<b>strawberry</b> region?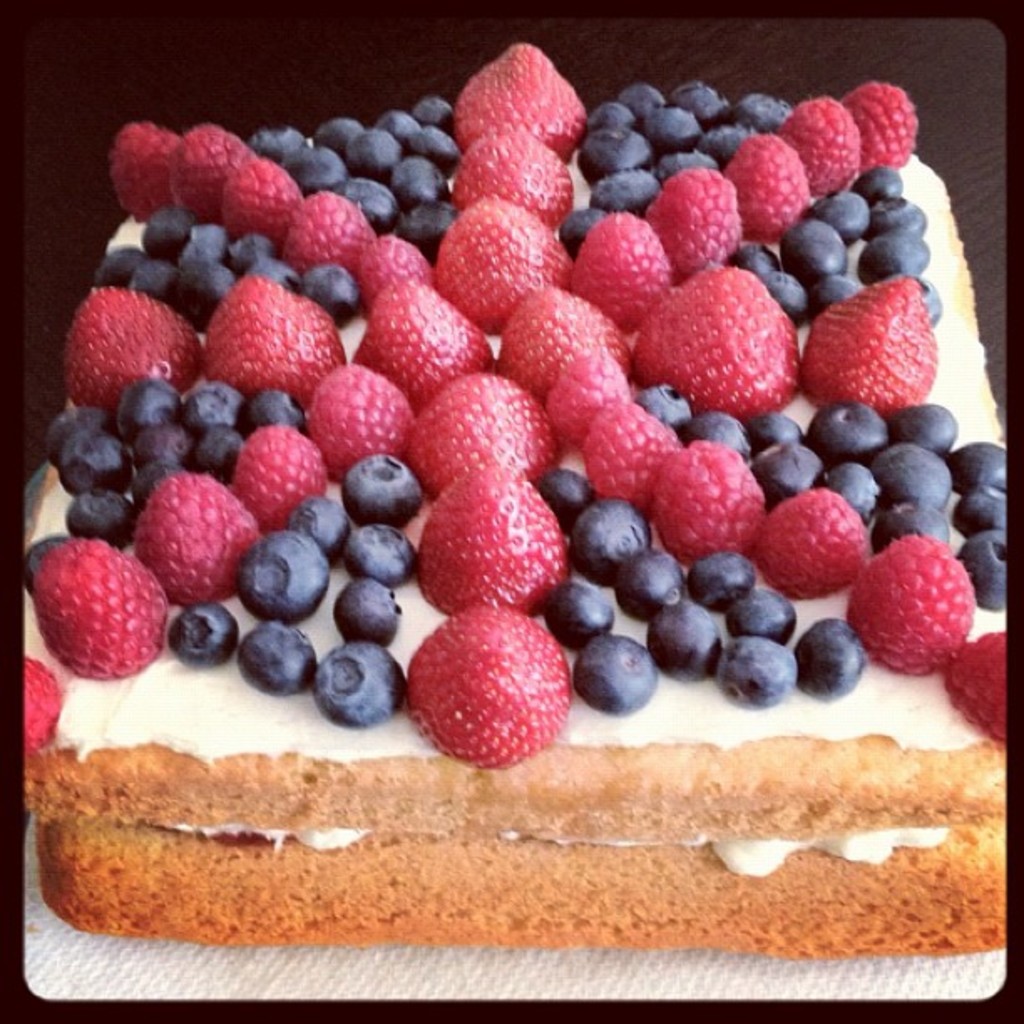
{"x1": 450, "y1": 33, "x2": 592, "y2": 159}
